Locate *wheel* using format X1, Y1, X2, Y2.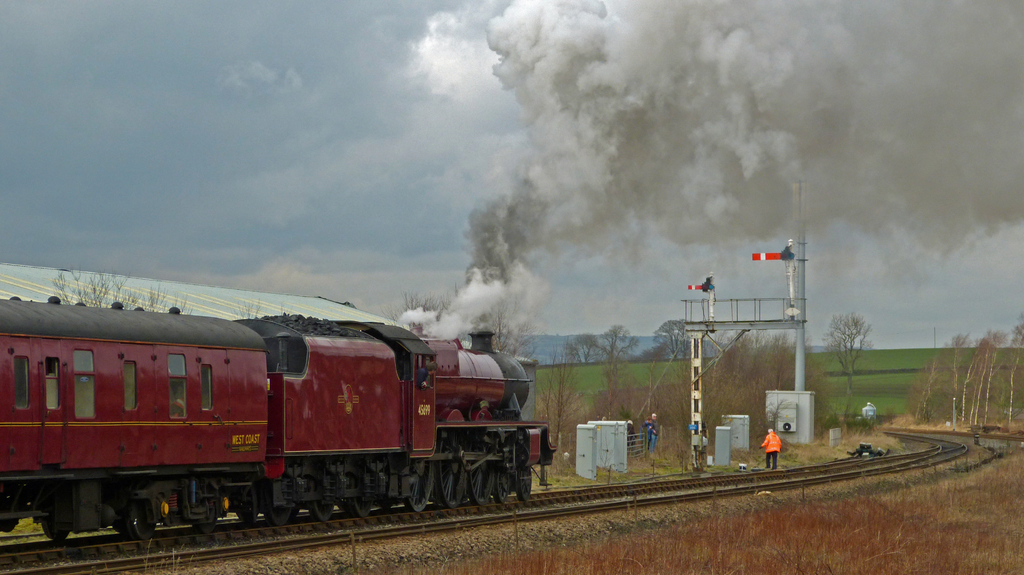
467, 476, 497, 502.
